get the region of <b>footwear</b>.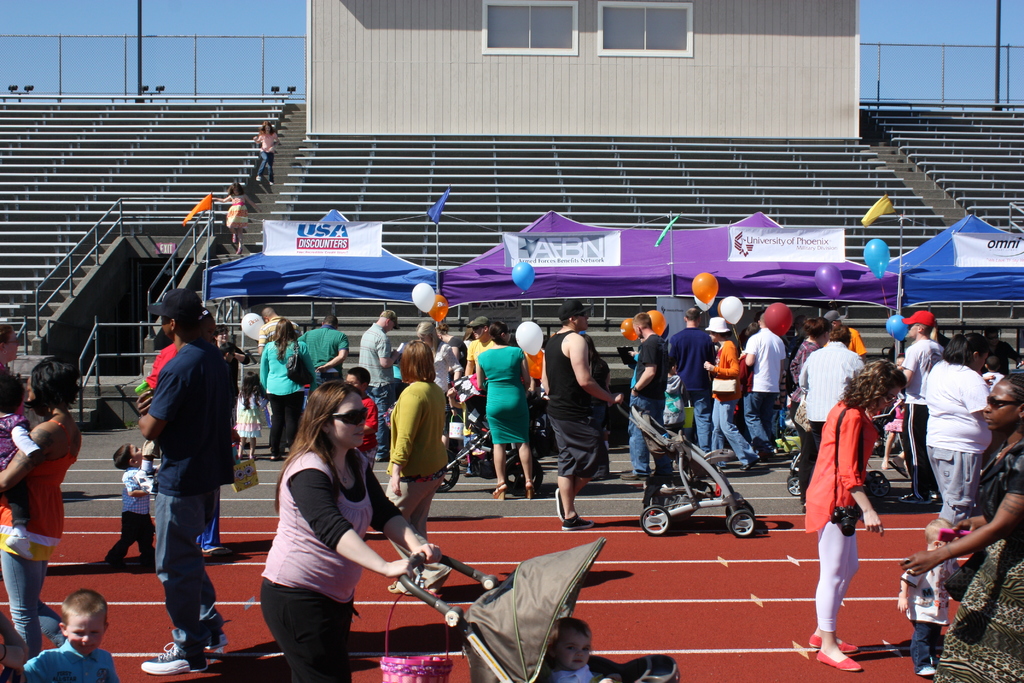
[743, 463, 756, 475].
